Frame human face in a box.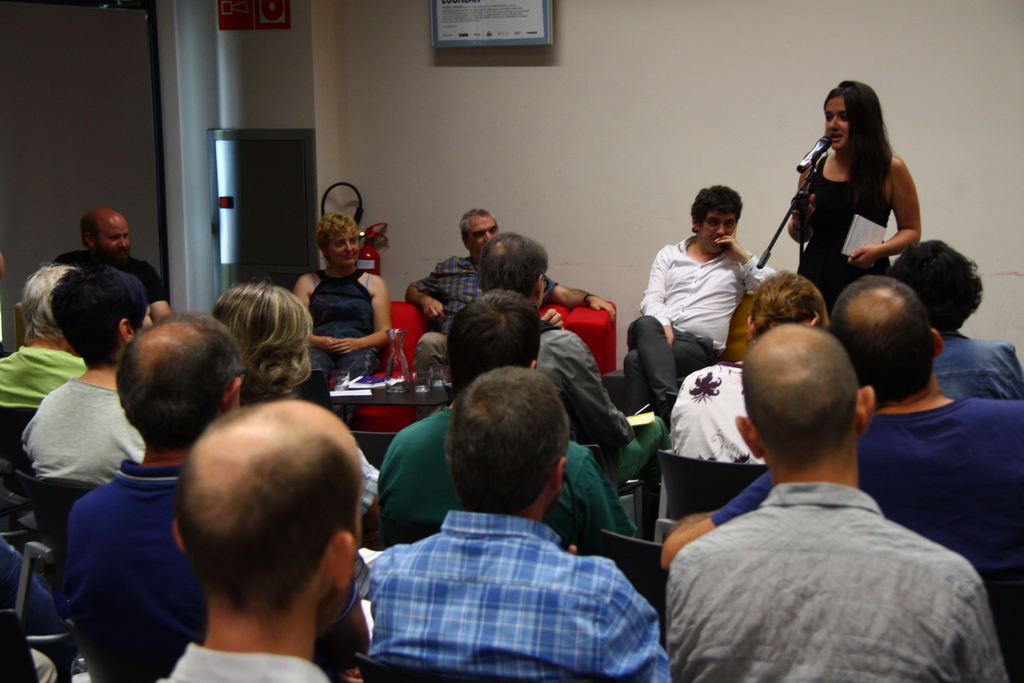
[330, 226, 362, 268].
